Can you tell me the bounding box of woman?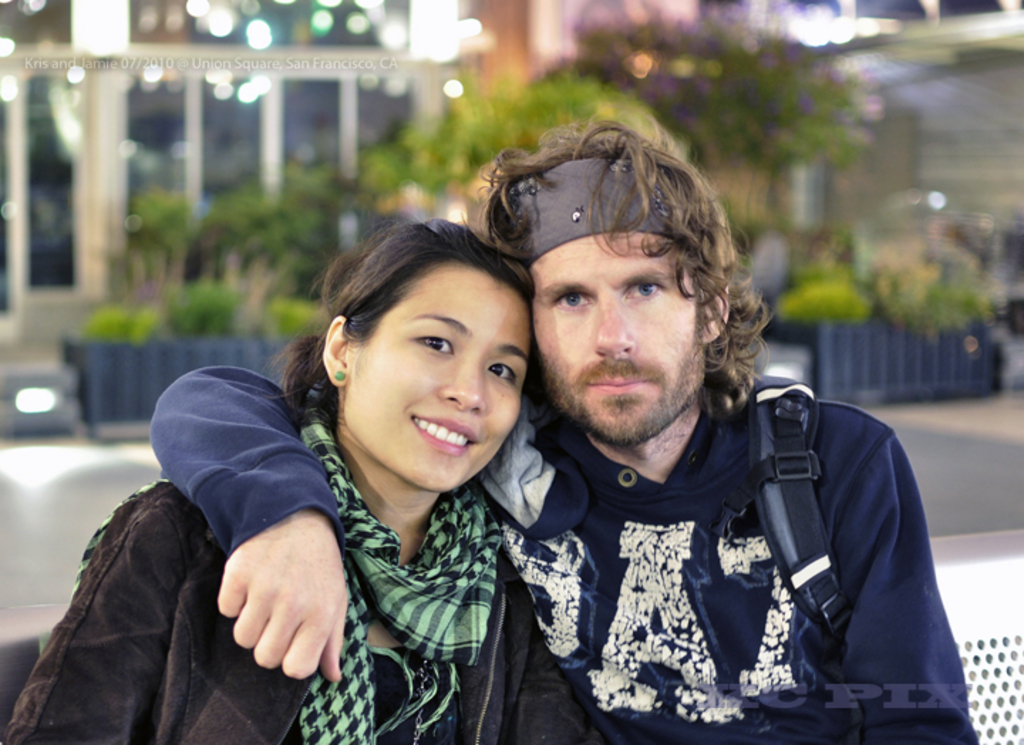
x1=122, y1=199, x2=586, y2=744.
